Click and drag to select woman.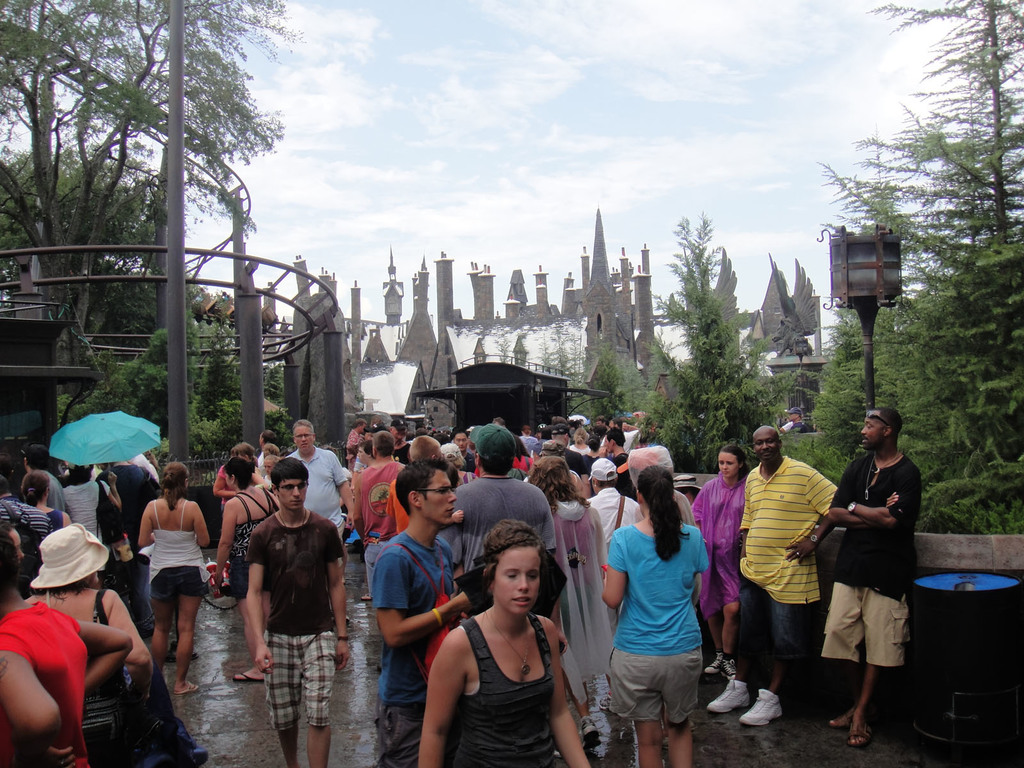
Selection: {"left": 520, "top": 451, "right": 607, "bottom": 753}.
